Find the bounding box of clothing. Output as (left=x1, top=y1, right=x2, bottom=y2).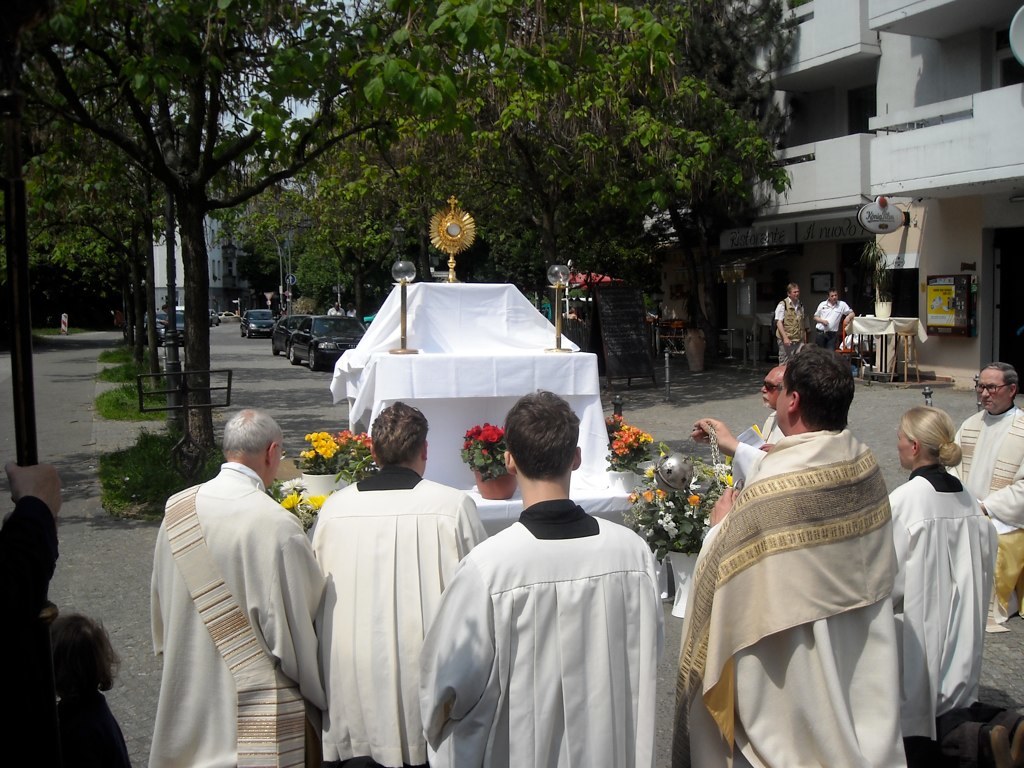
(left=944, top=410, right=1023, bottom=626).
